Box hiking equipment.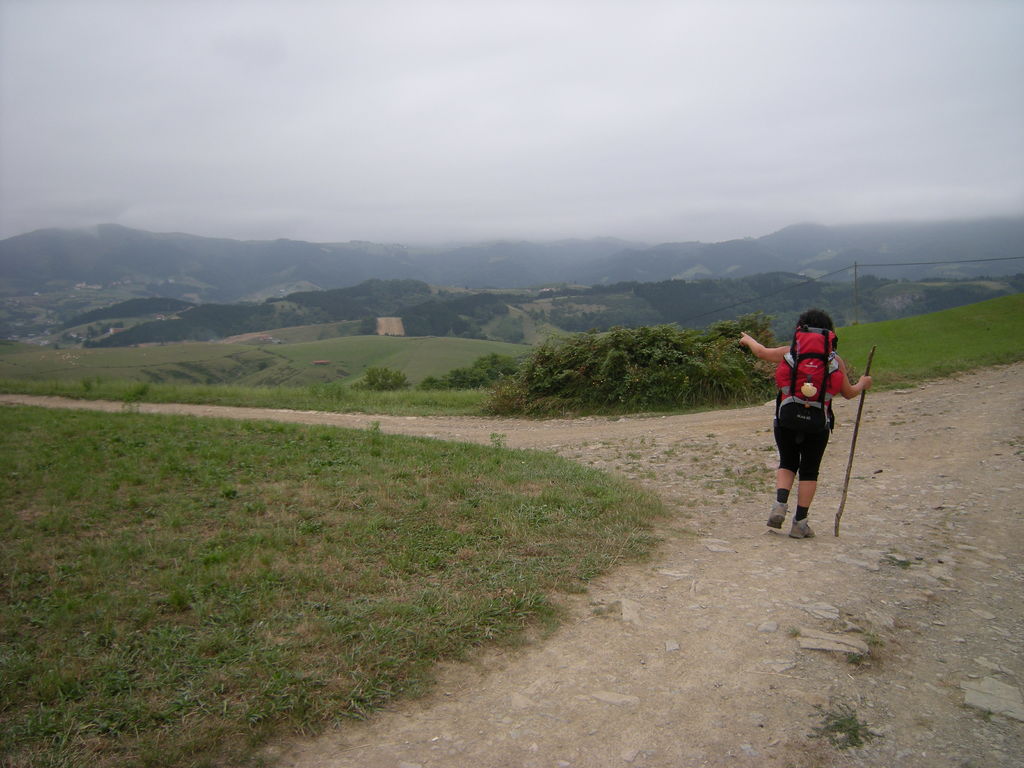
830, 347, 876, 538.
